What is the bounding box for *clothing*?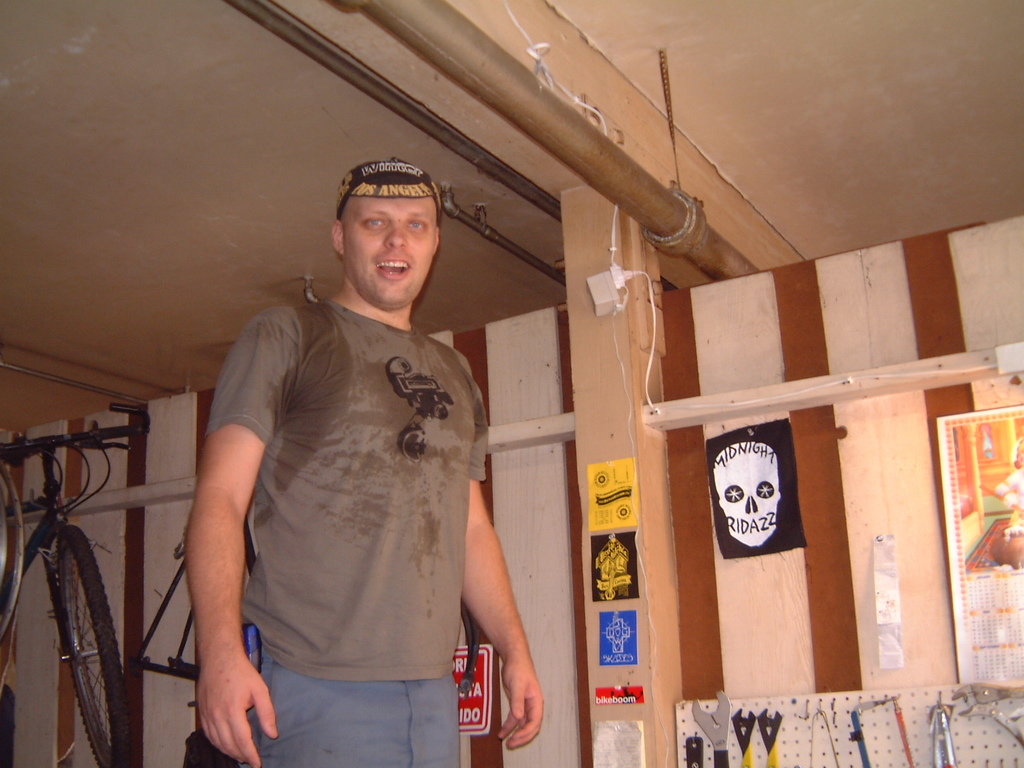
{"x1": 193, "y1": 247, "x2": 508, "y2": 741}.
